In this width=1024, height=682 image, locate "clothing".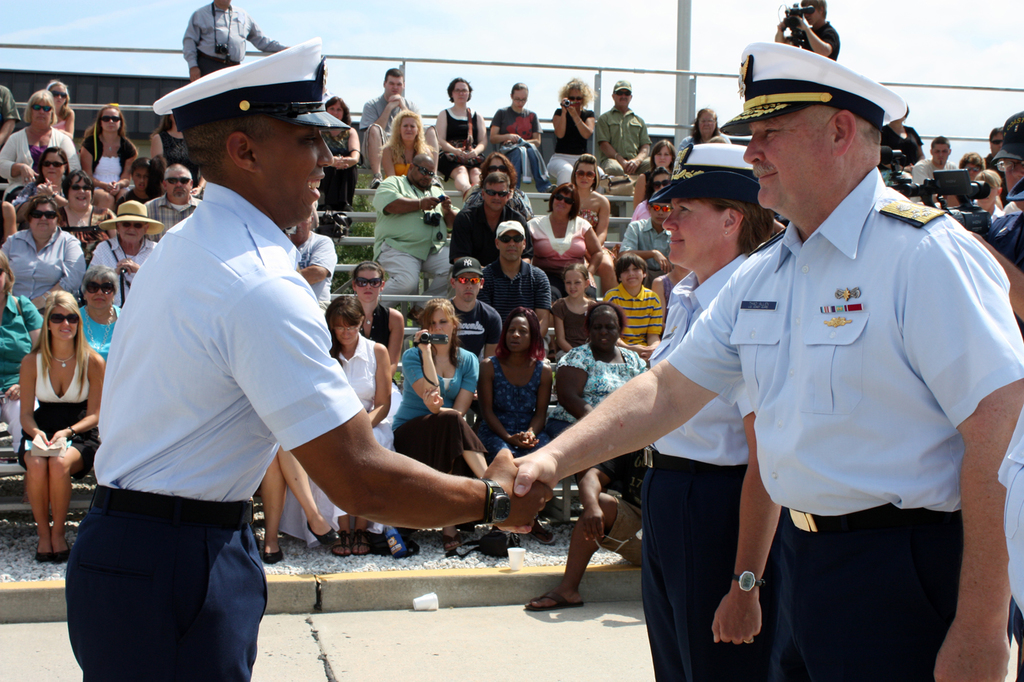
Bounding box: 379, 140, 423, 178.
